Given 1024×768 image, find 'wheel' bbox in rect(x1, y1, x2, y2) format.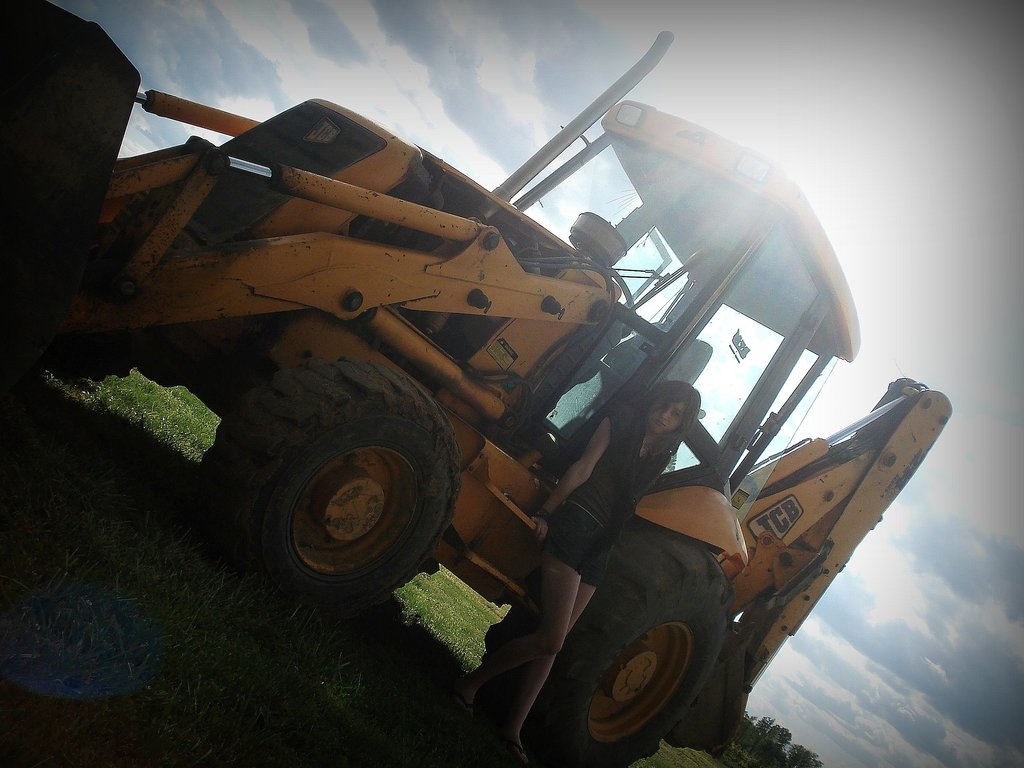
rect(611, 266, 636, 339).
